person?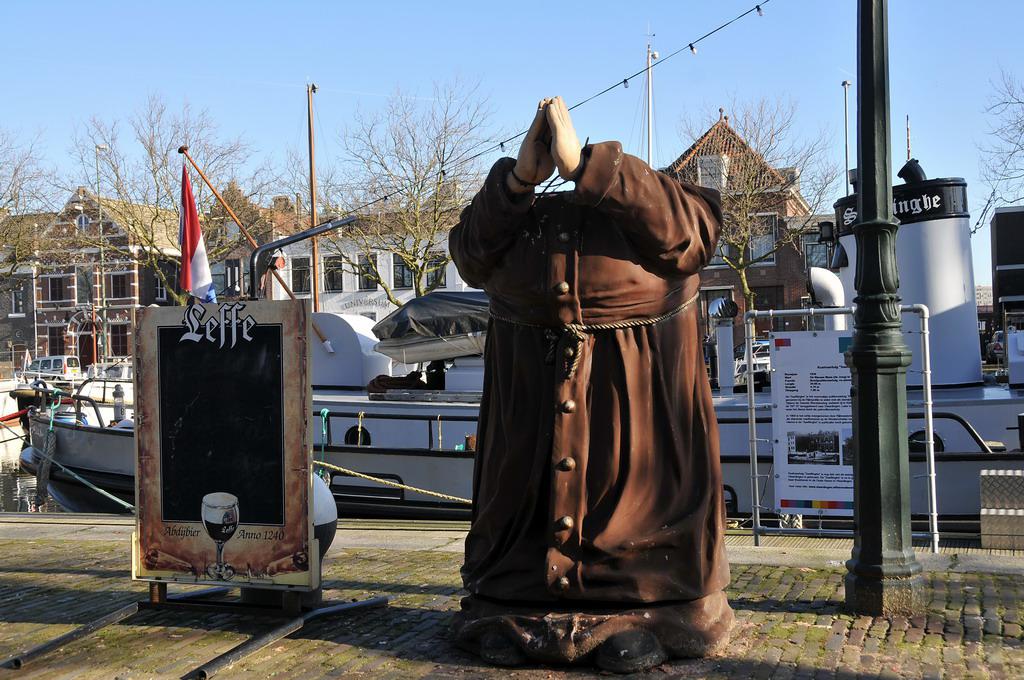
<bbox>443, 94, 737, 675</bbox>
